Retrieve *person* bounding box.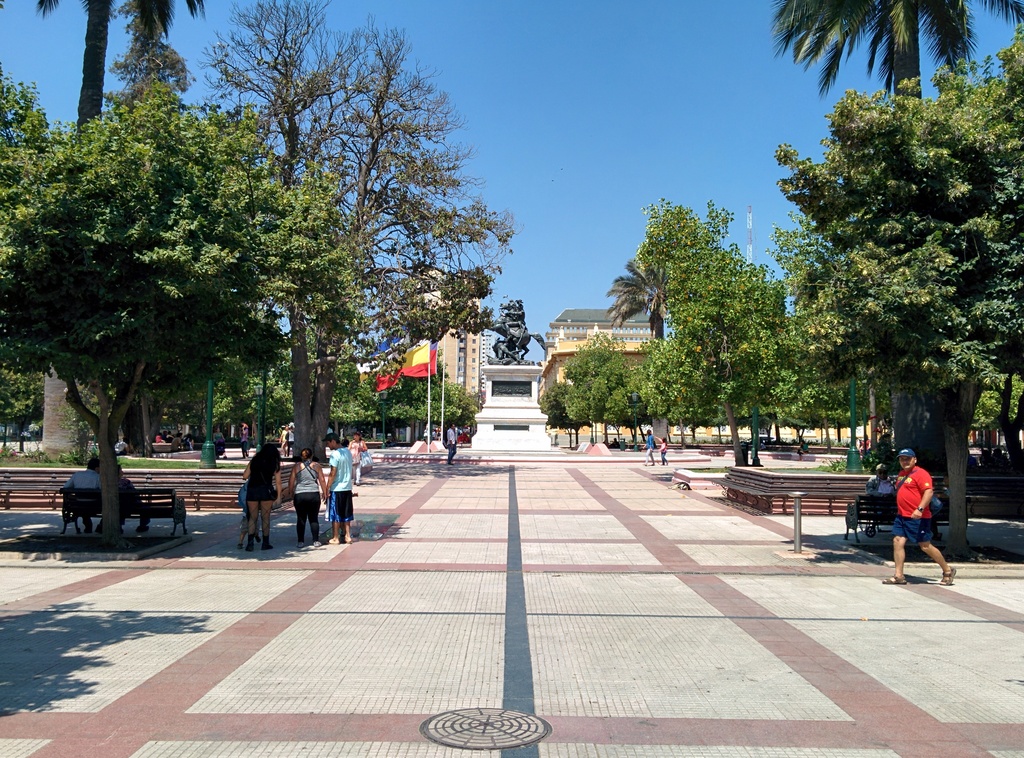
Bounding box: <bbox>643, 430, 660, 465</bbox>.
